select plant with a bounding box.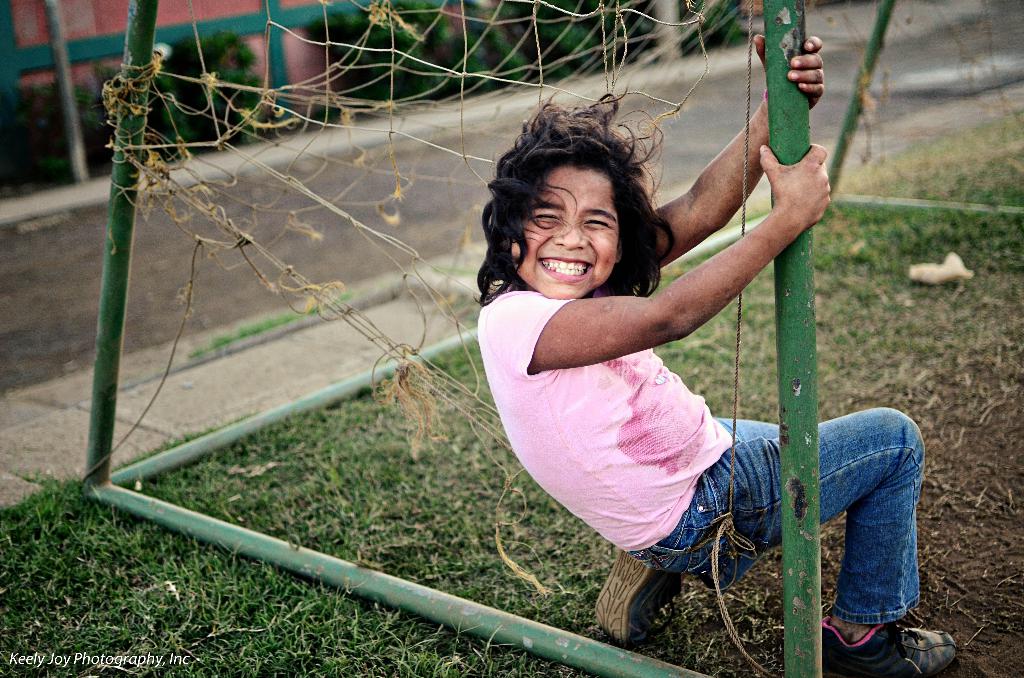
left=291, top=0, right=760, bottom=114.
